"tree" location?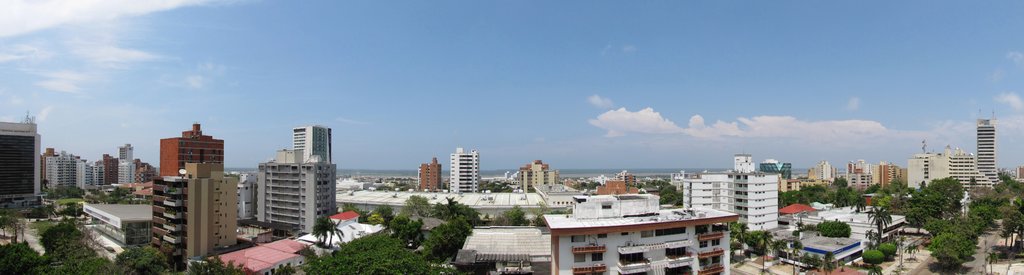
detection(966, 174, 1023, 208)
